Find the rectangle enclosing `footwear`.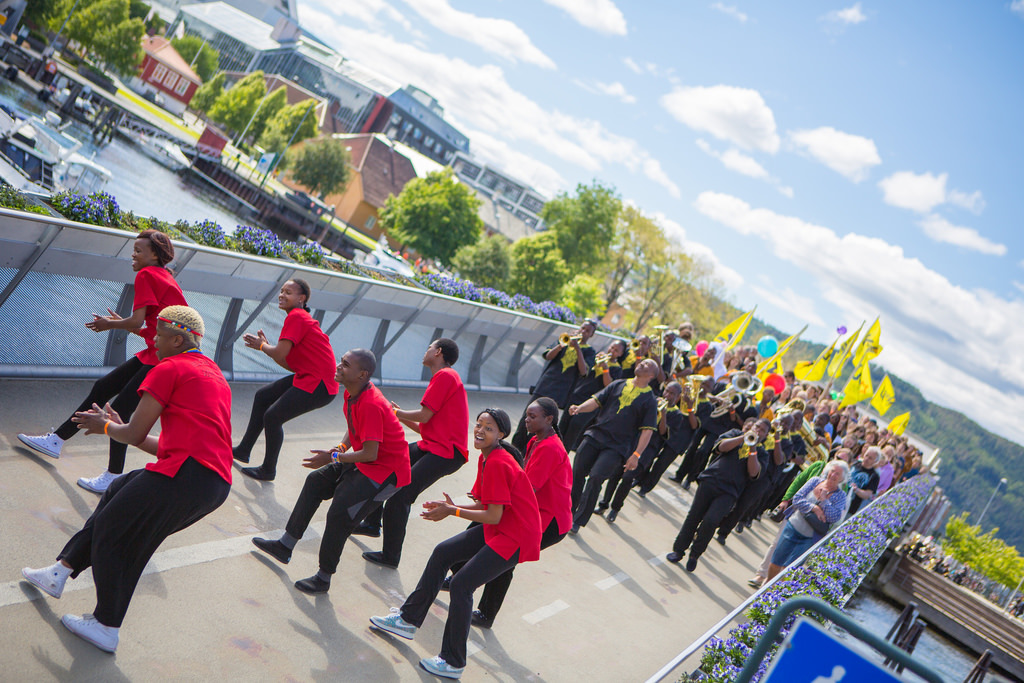
box(745, 565, 767, 582).
